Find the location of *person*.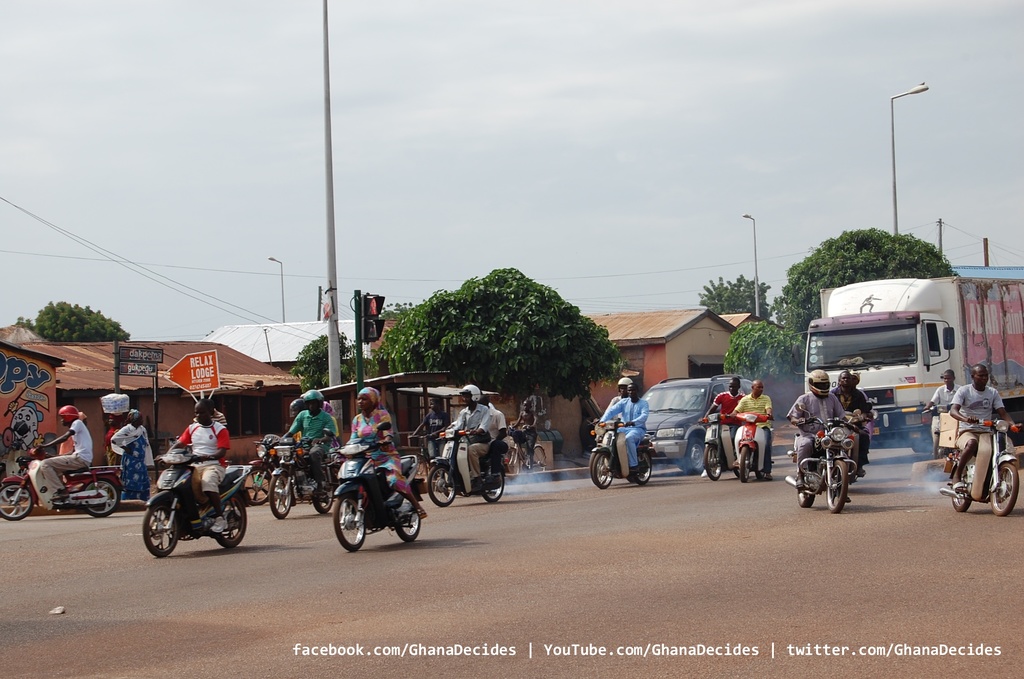
Location: 158 400 230 534.
